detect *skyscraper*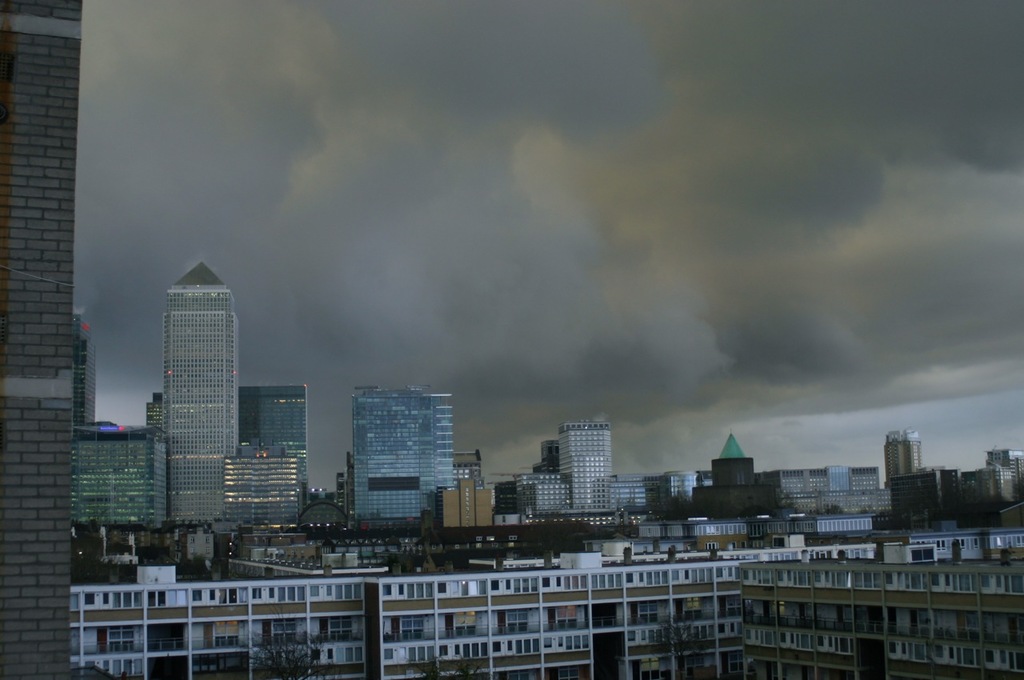
(left=538, top=438, right=562, bottom=470)
